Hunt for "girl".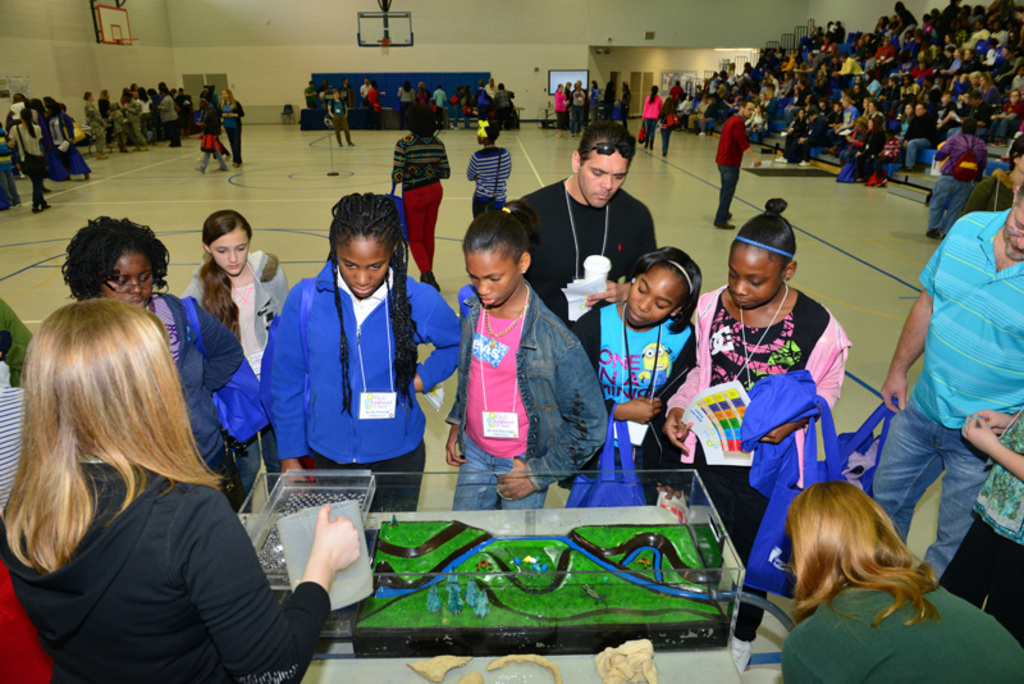
Hunted down at [566, 248, 698, 506].
